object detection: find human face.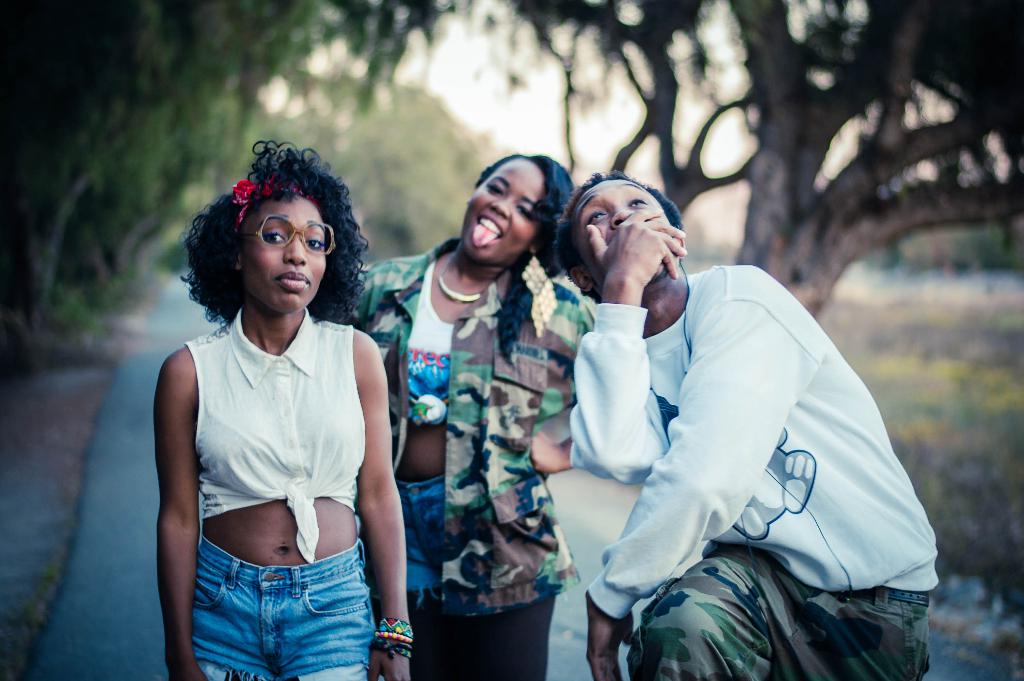
460 160 553 265.
